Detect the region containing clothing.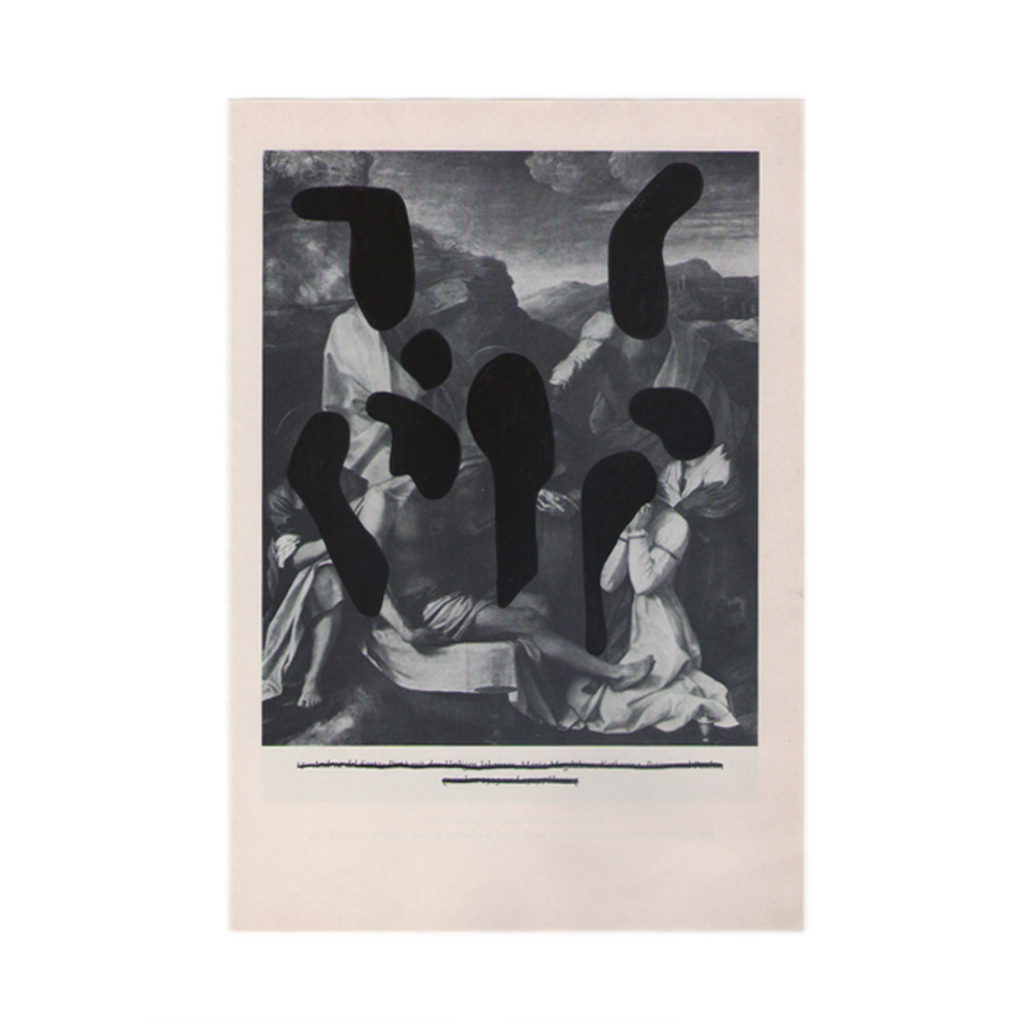
l=319, t=303, r=429, b=483.
